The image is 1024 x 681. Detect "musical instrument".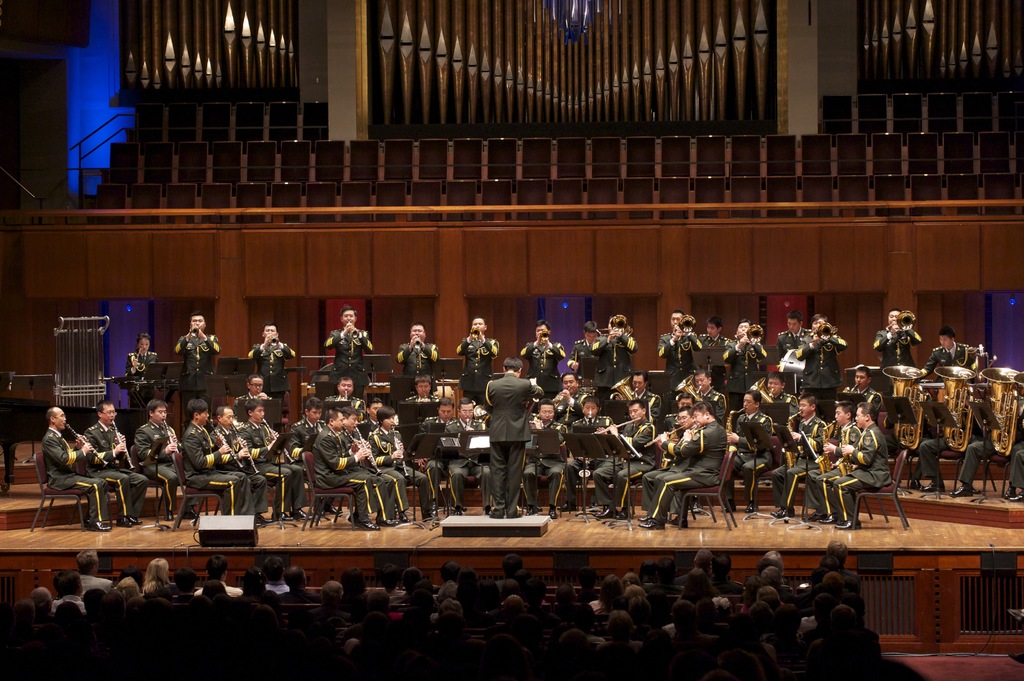
Detection: locate(1009, 376, 1023, 405).
